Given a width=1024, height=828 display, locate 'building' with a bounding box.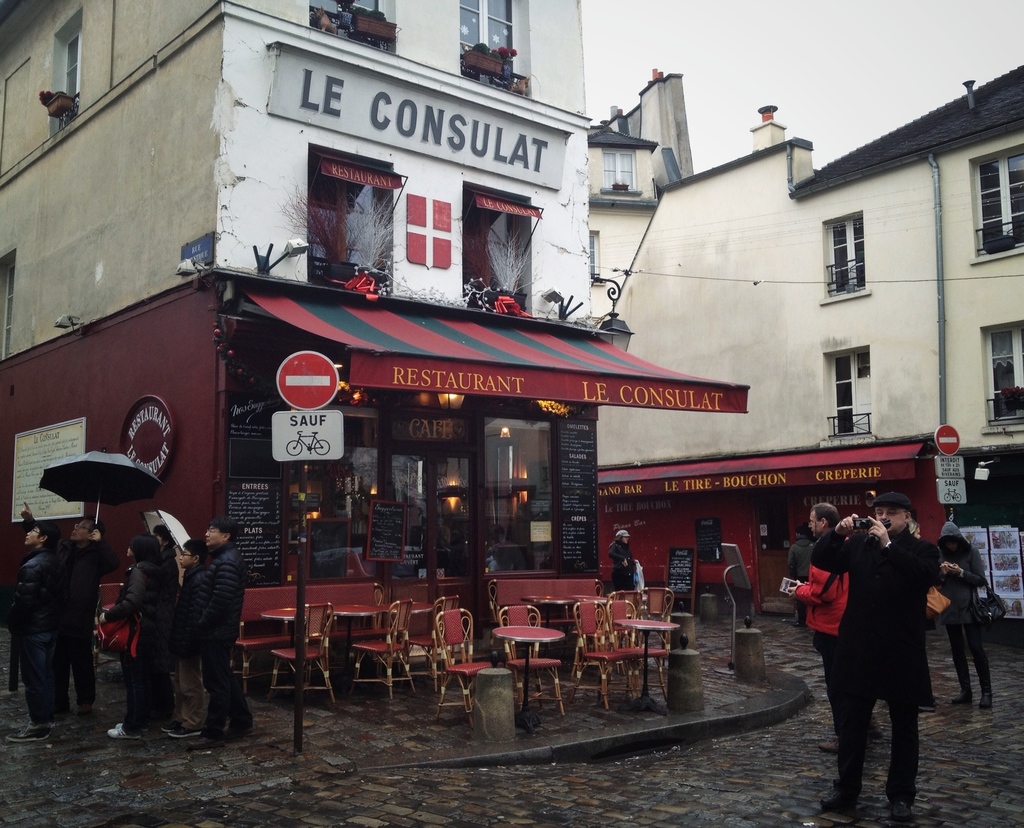
Located: pyautogui.locateOnScreen(0, 0, 752, 667).
